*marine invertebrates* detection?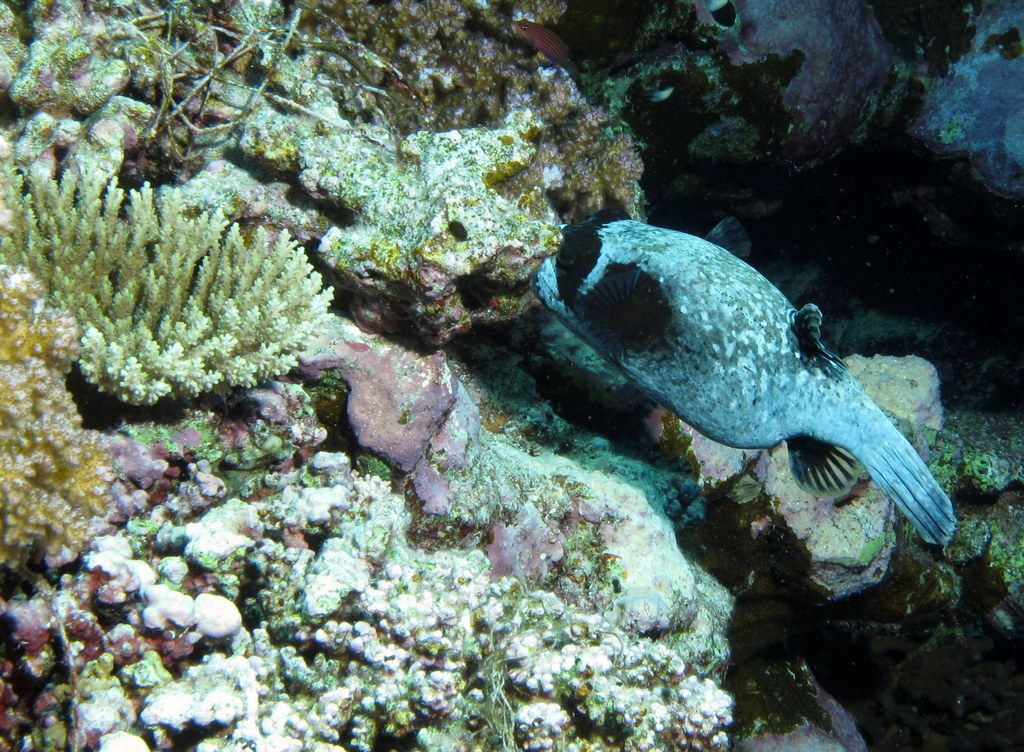
0:256:147:586
